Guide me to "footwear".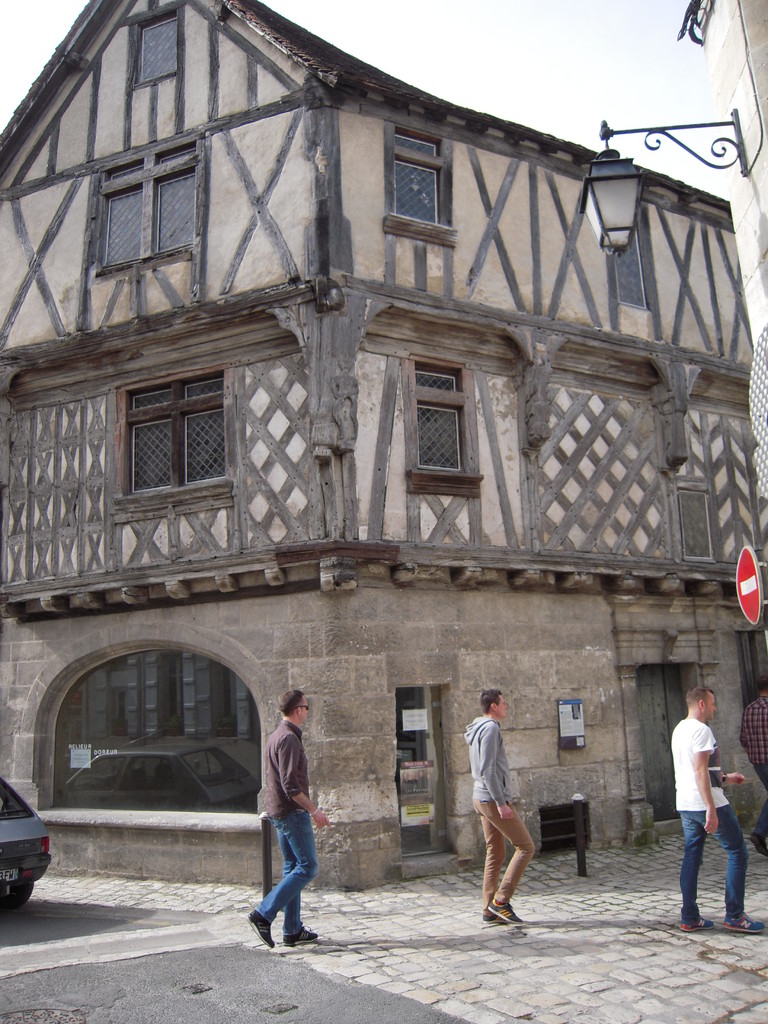
Guidance: pyautogui.locateOnScreen(716, 917, 767, 934).
